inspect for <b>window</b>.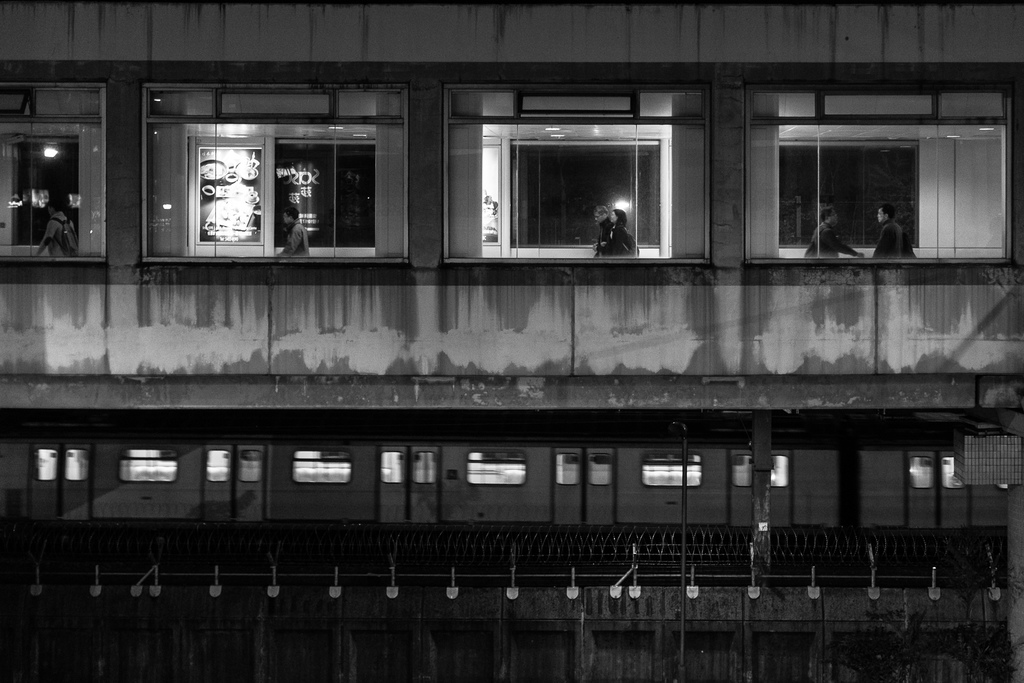
Inspection: region(0, 121, 100, 254).
